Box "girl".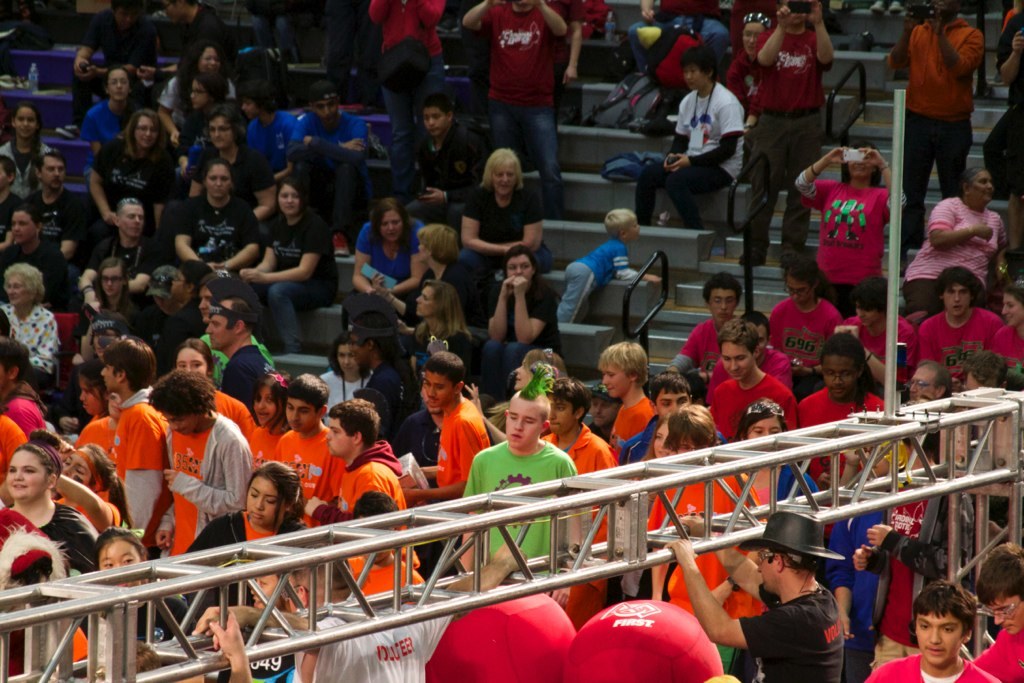
[x1=174, y1=463, x2=306, y2=553].
